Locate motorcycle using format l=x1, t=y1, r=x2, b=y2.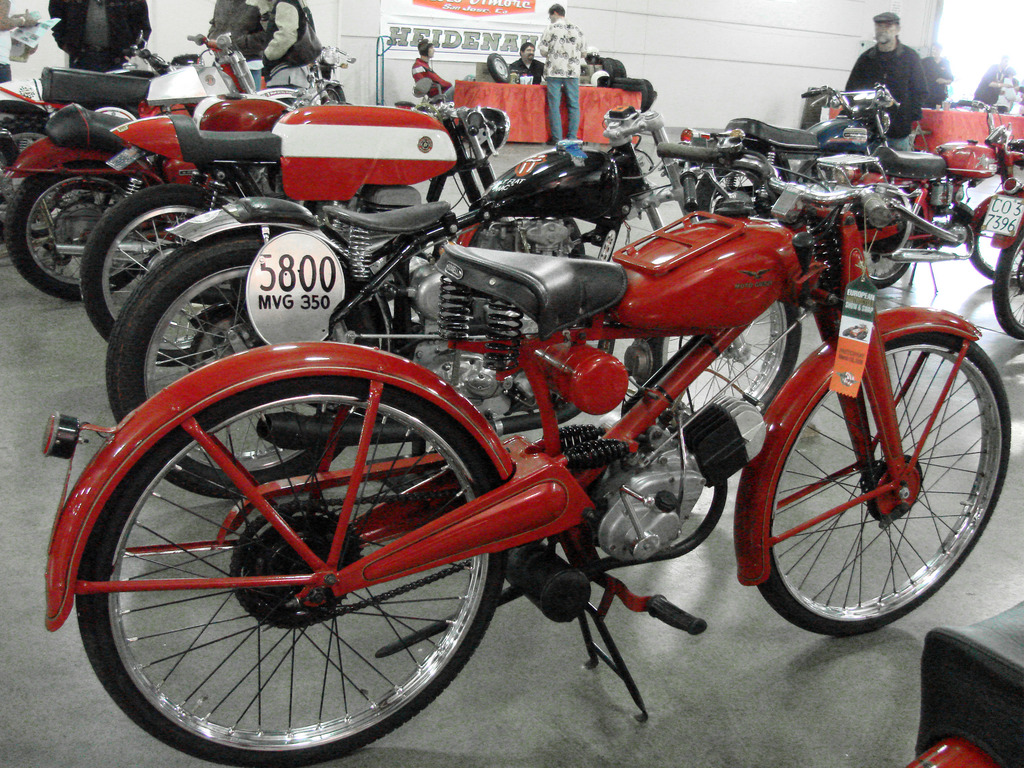
l=756, t=94, r=1023, b=286.
